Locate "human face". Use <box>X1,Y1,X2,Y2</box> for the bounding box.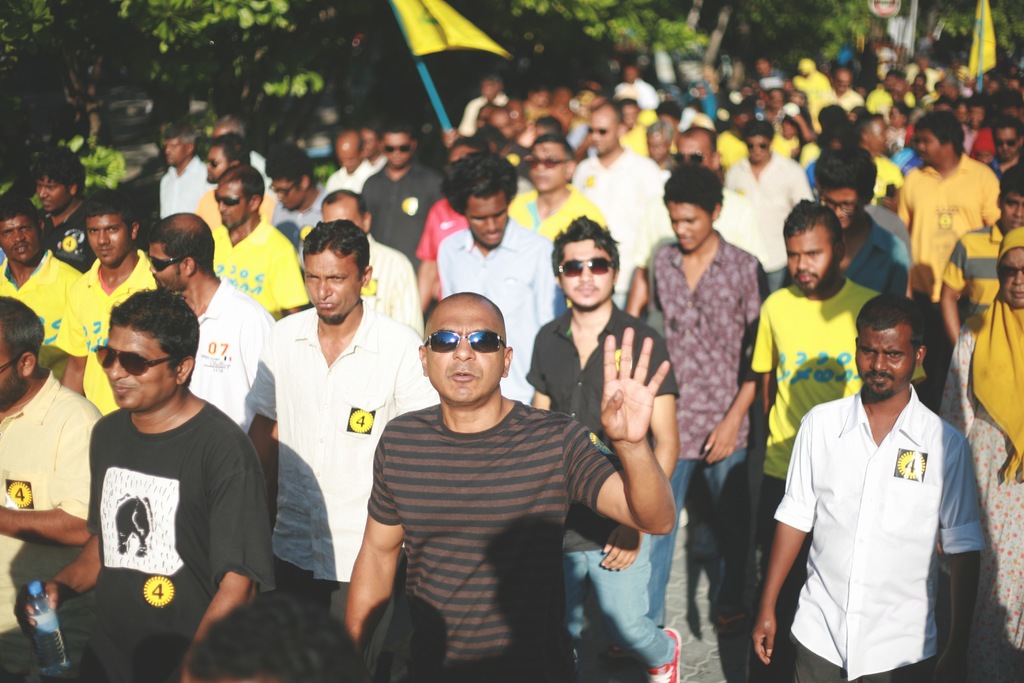
<box>380,135,410,168</box>.
